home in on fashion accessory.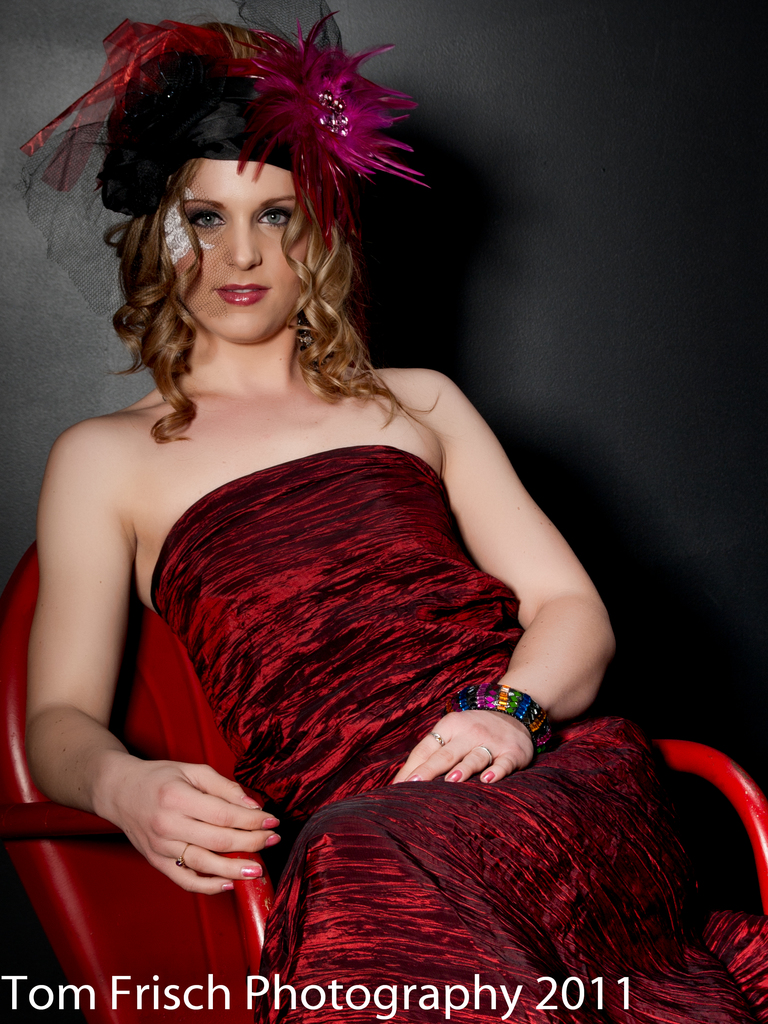
Homed in at [left=429, top=730, right=448, bottom=749].
